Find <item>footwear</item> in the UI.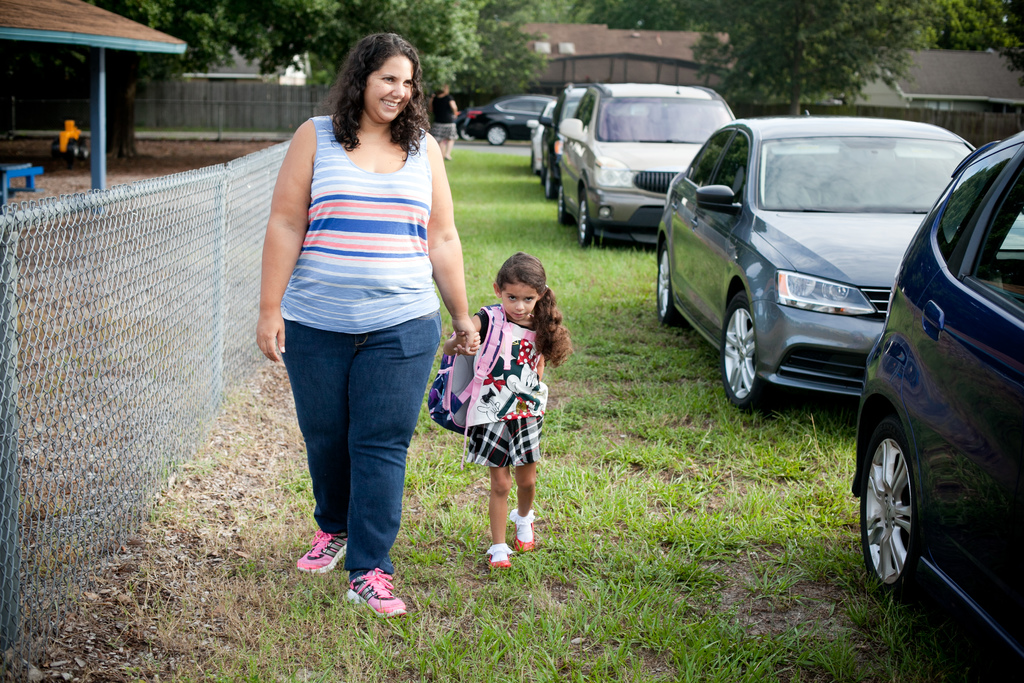
UI element at pyautogui.locateOnScreen(333, 568, 406, 629).
